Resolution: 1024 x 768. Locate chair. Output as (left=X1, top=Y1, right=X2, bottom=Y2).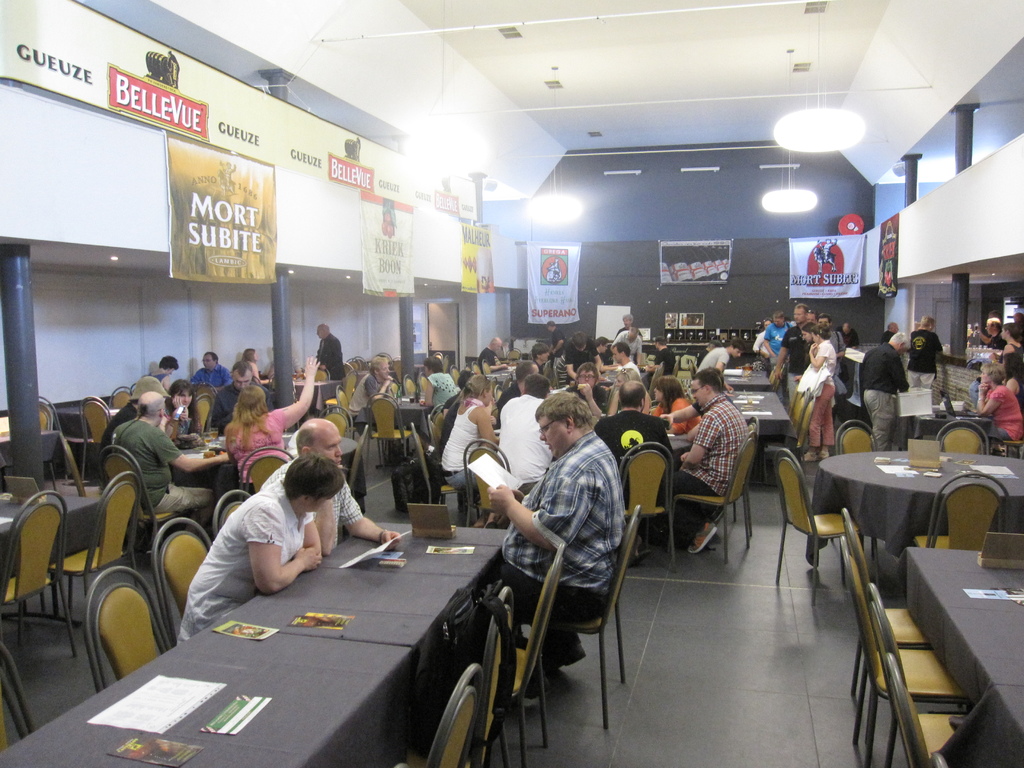
(left=404, top=426, right=488, bottom=526).
